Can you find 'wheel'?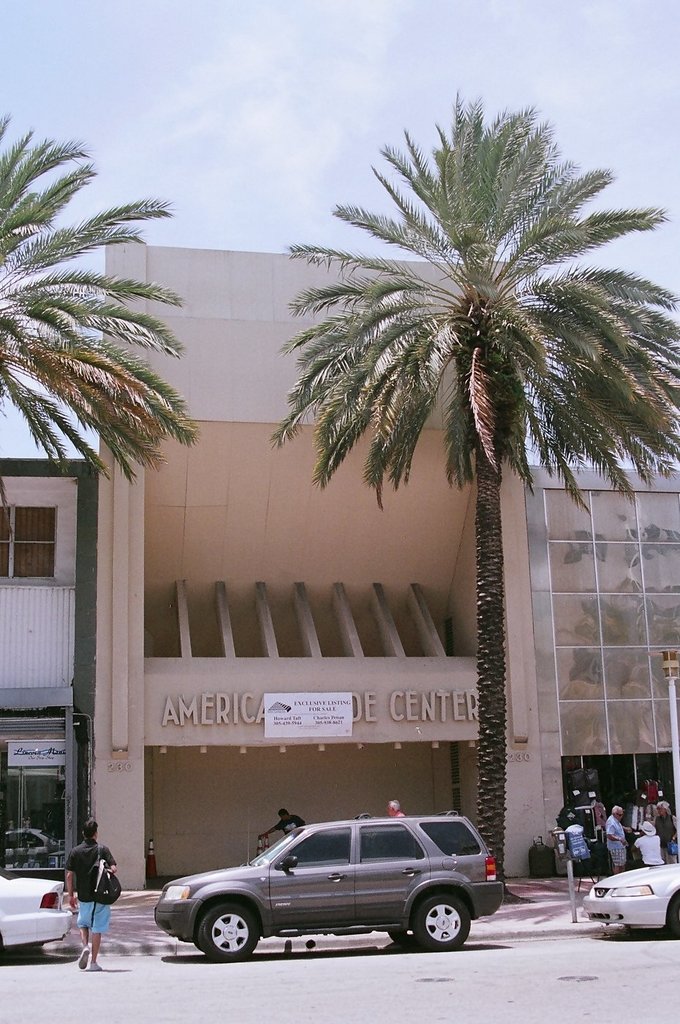
Yes, bounding box: detection(189, 907, 263, 973).
